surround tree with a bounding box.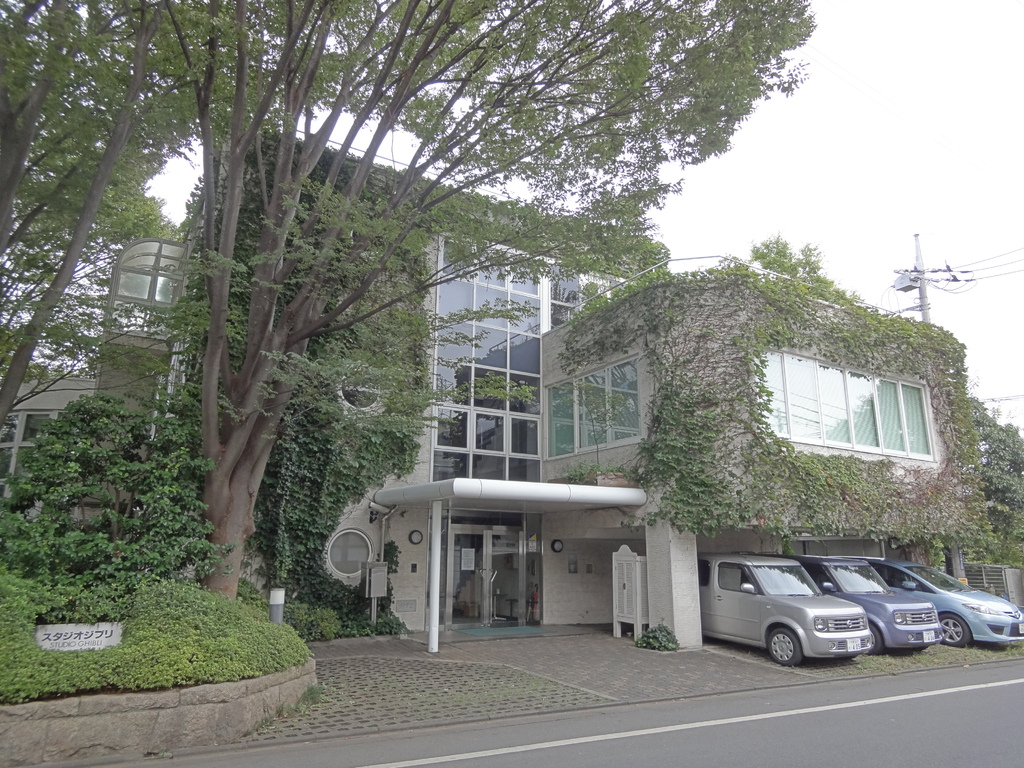
957:400:1023:568.
